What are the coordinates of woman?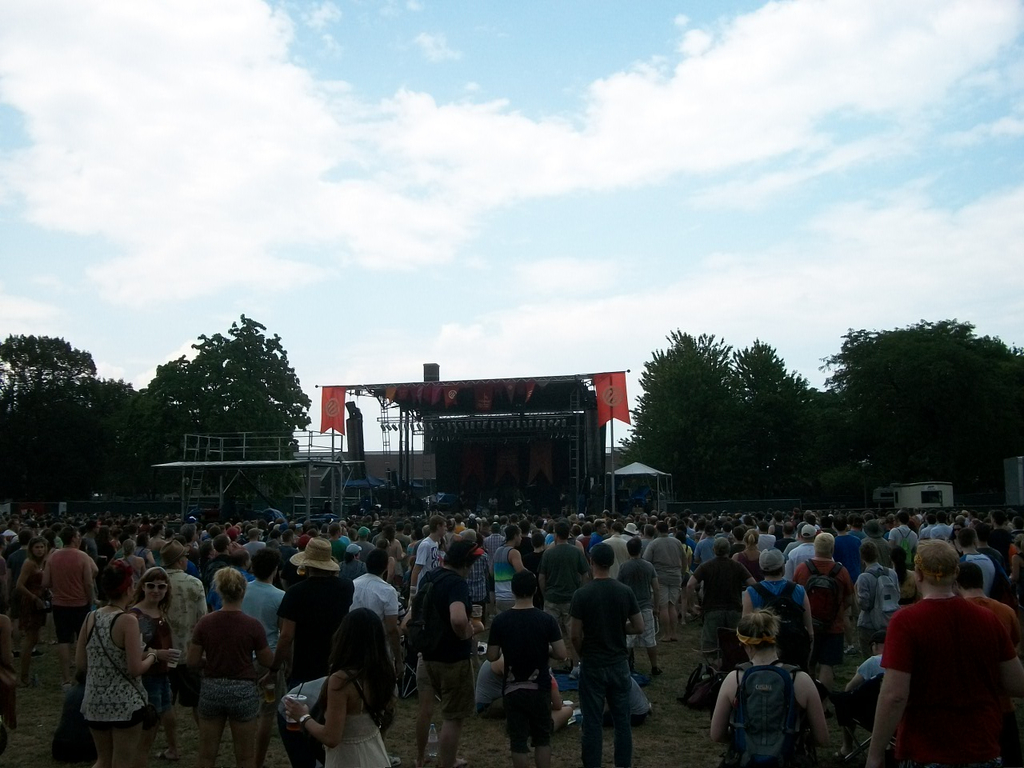
x1=123, y1=566, x2=178, y2=767.
